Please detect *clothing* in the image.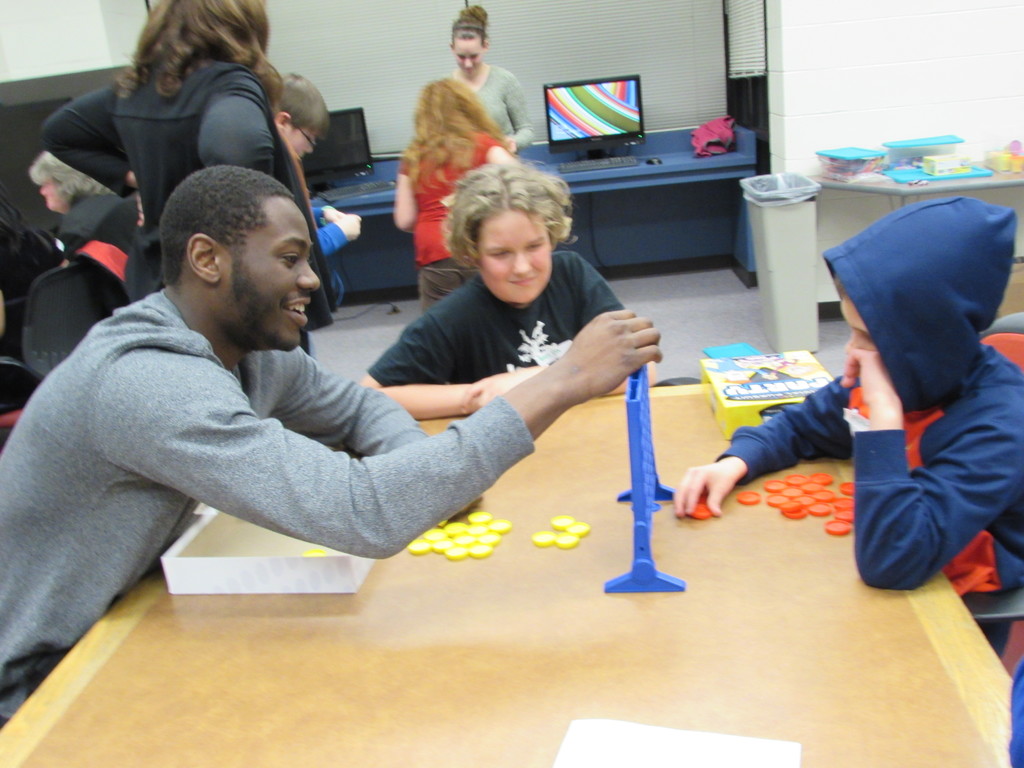
(left=370, top=268, right=630, bottom=394).
